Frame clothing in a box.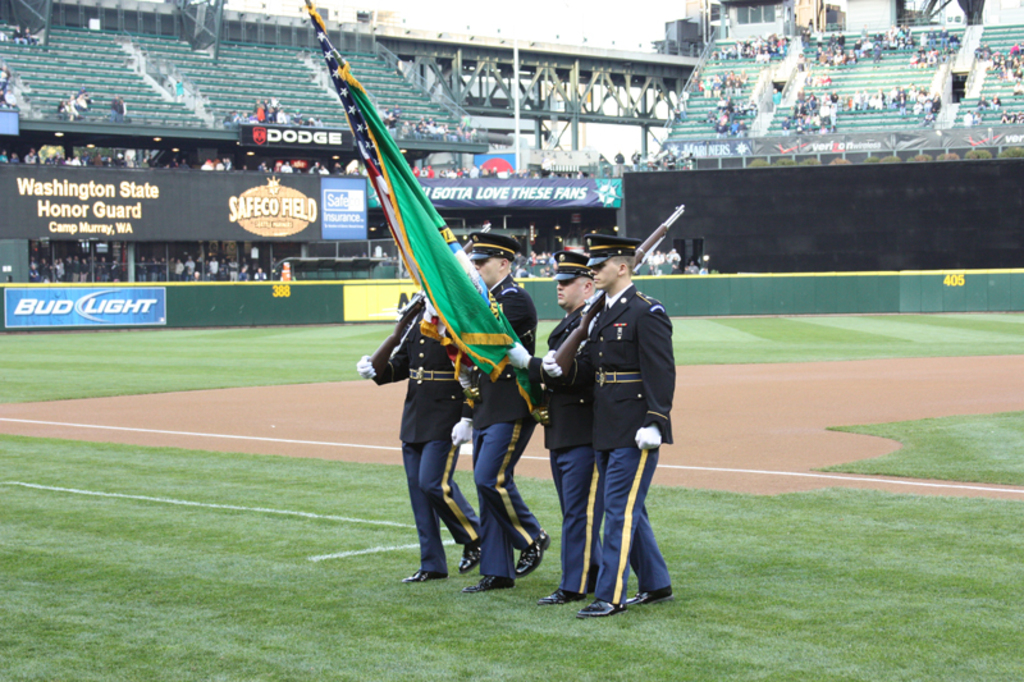
bbox=[764, 87, 785, 111].
